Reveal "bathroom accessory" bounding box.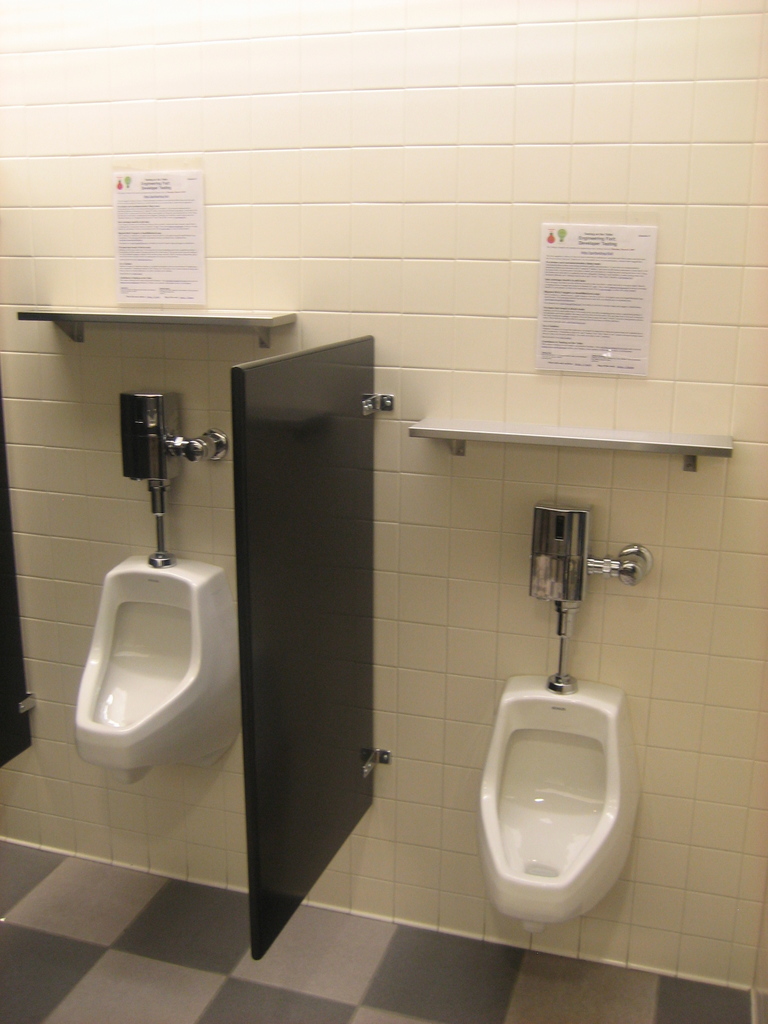
Revealed: crop(17, 307, 298, 348).
